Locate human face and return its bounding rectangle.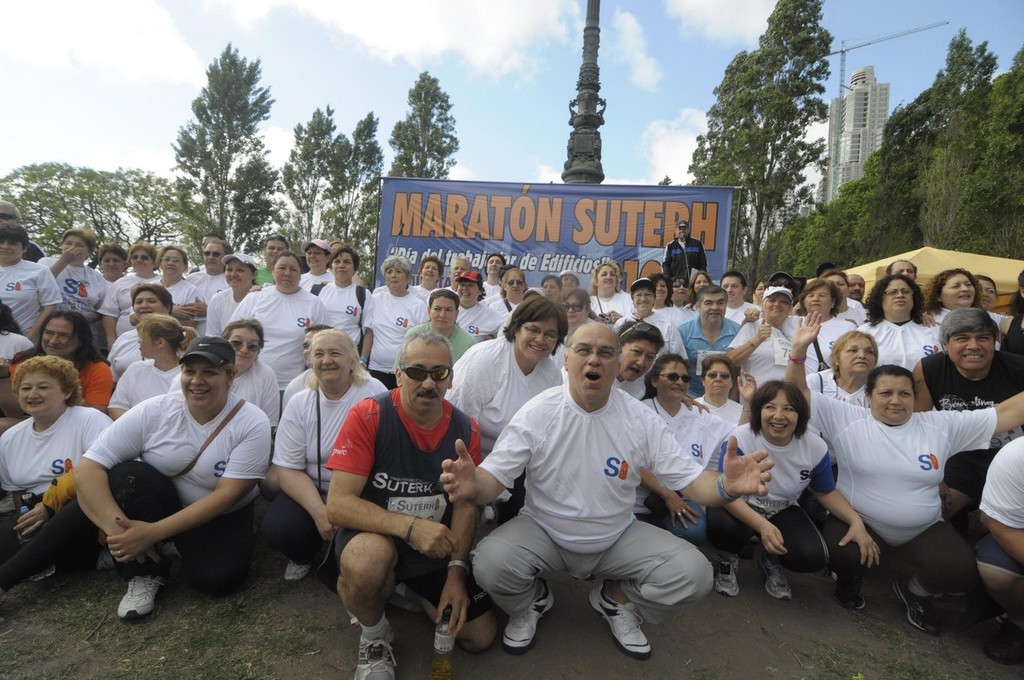
{"left": 542, "top": 281, "right": 557, "bottom": 304}.
